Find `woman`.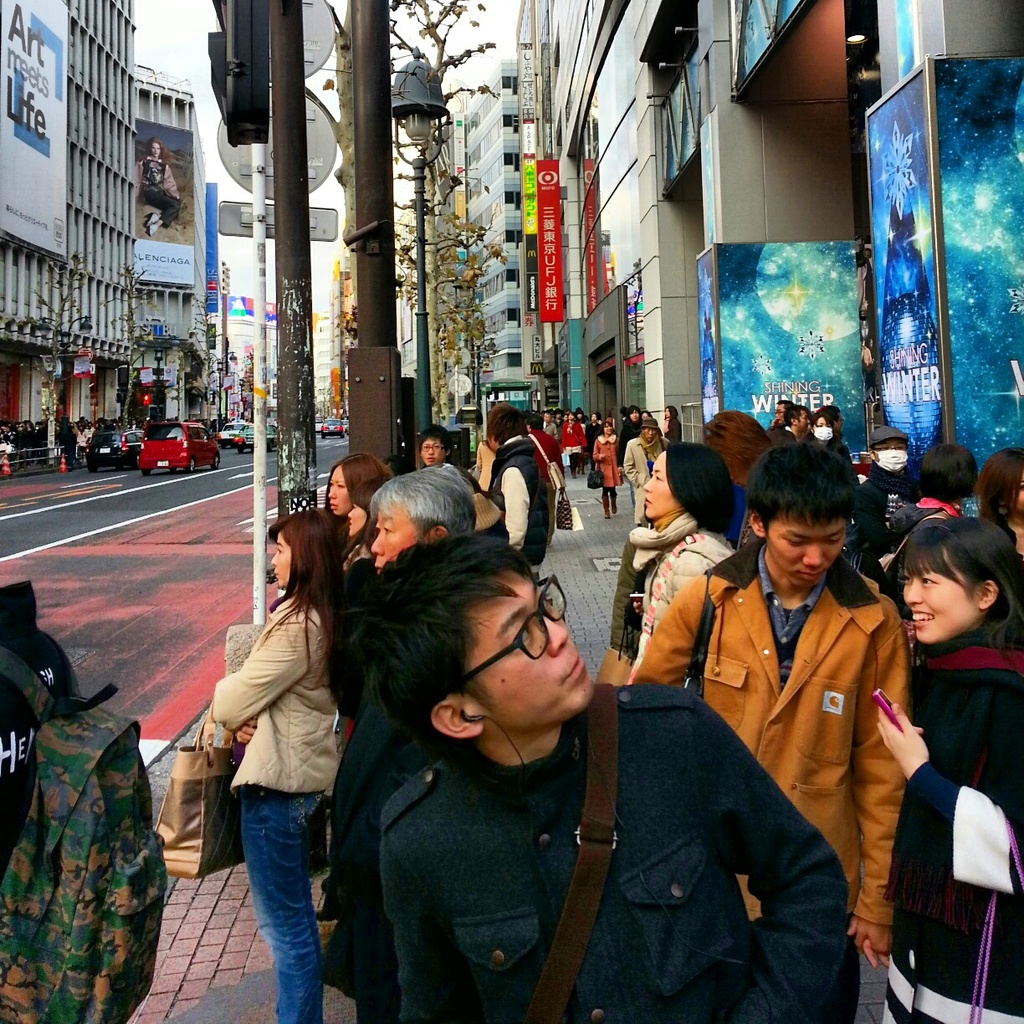
[593,420,617,522].
